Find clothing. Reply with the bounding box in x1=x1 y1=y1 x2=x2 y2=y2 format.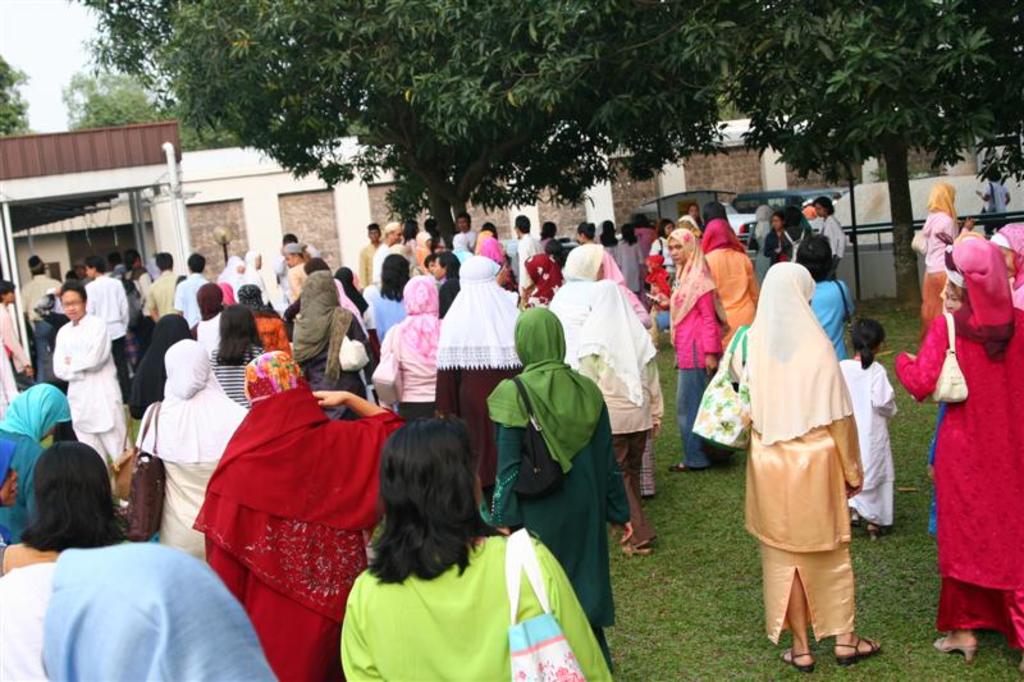
x1=210 y1=343 x2=270 y2=409.
